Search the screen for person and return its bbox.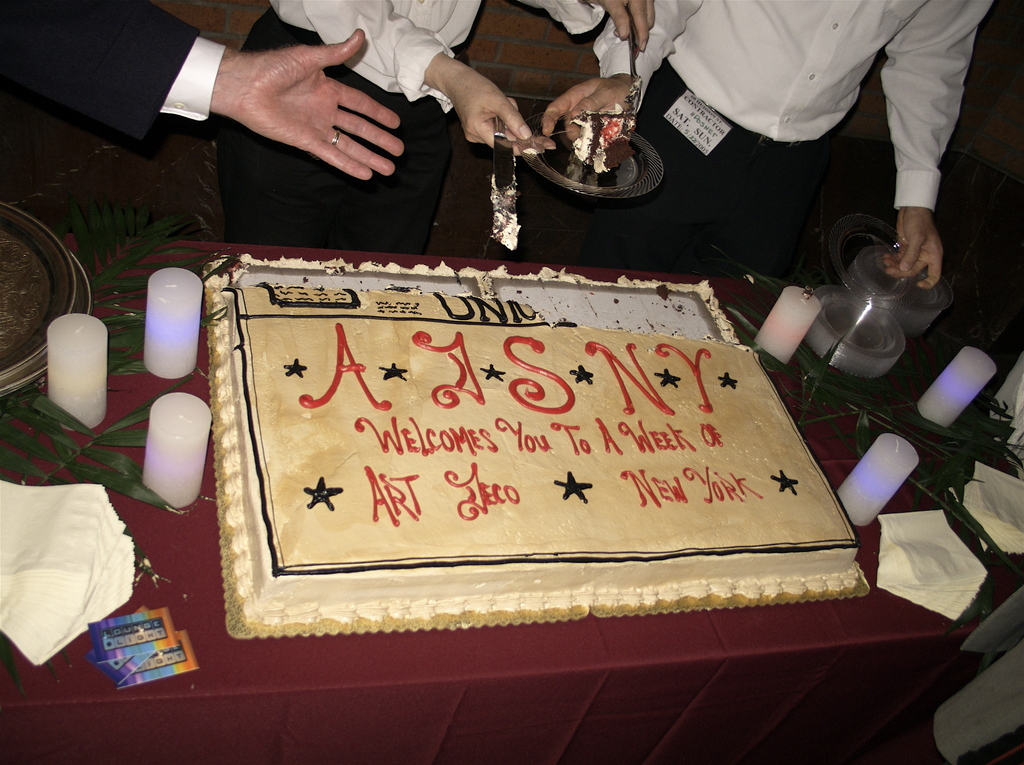
Found: 216 0 647 252.
